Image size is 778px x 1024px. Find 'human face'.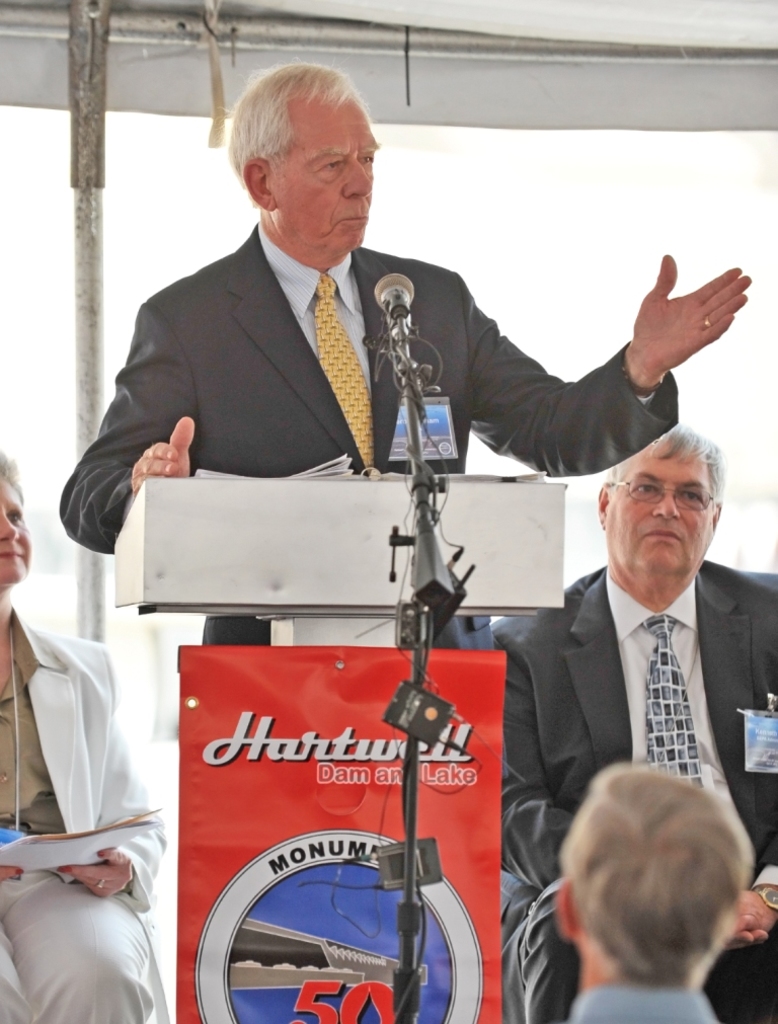
bbox=(0, 472, 31, 595).
